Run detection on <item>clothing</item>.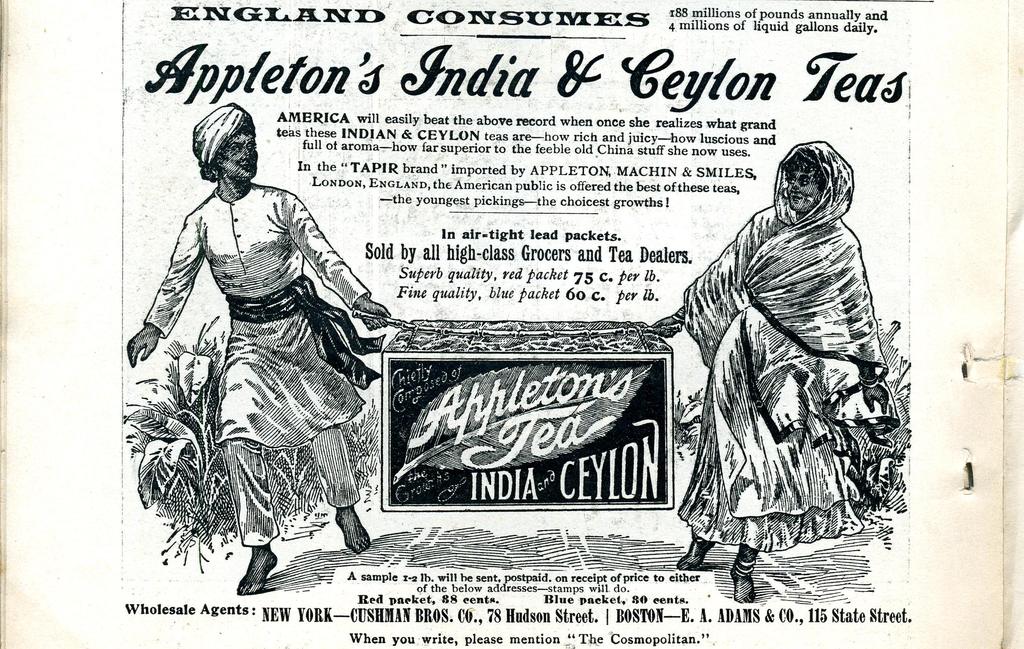
Result: rect(120, 142, 389, 584).
